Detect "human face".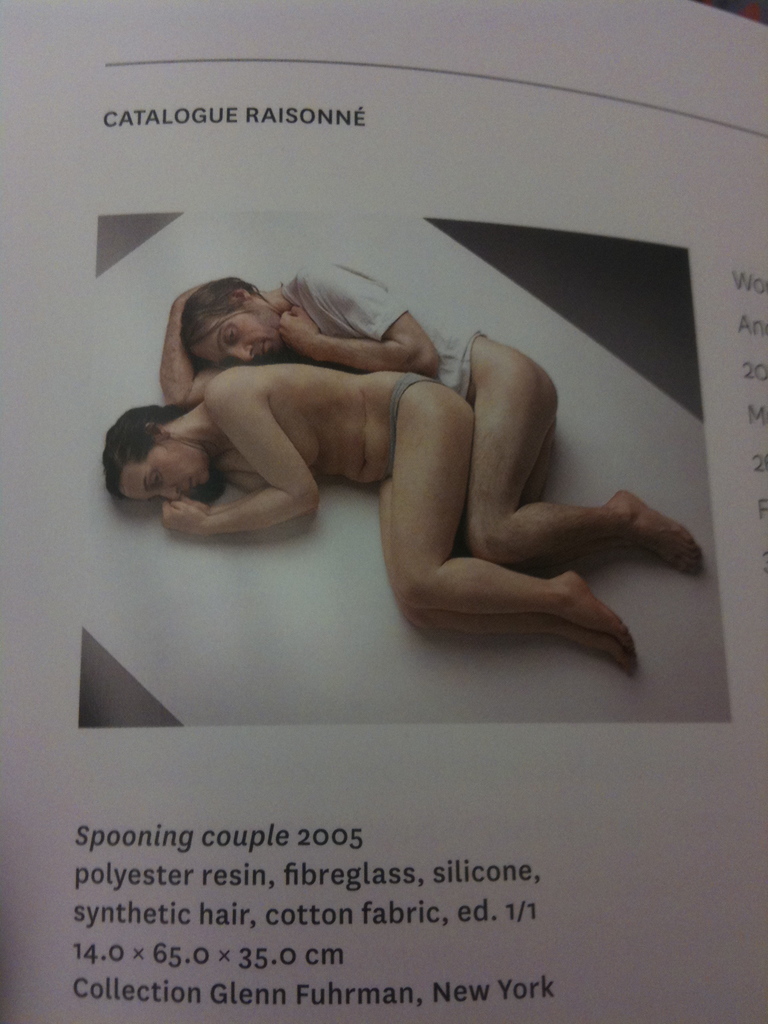
Detected at 184/307/282/366.
